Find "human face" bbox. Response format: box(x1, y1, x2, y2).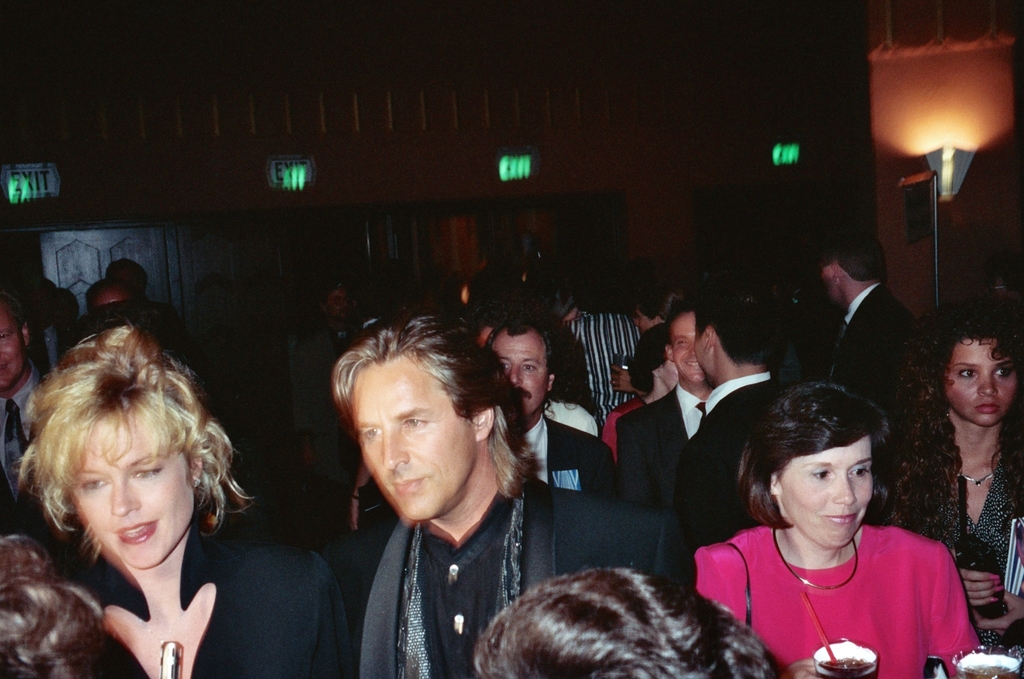
box(327, 287, 351, 317).
